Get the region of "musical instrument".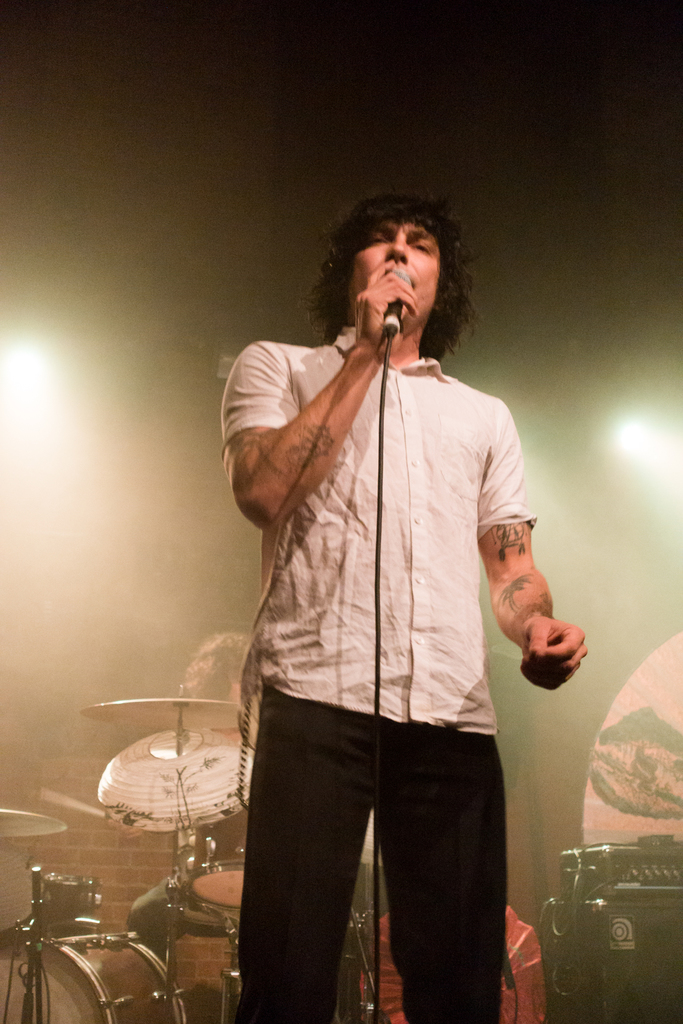
(0,808,64,837).
